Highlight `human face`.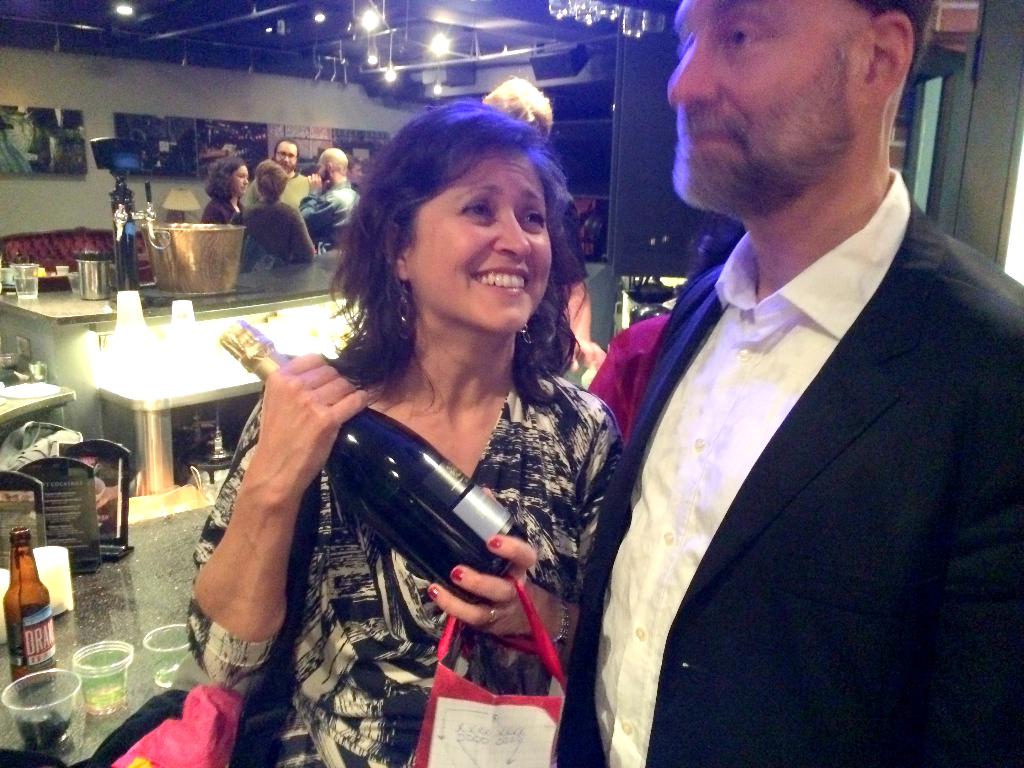
Highlighted region: 275 138 297 171.
